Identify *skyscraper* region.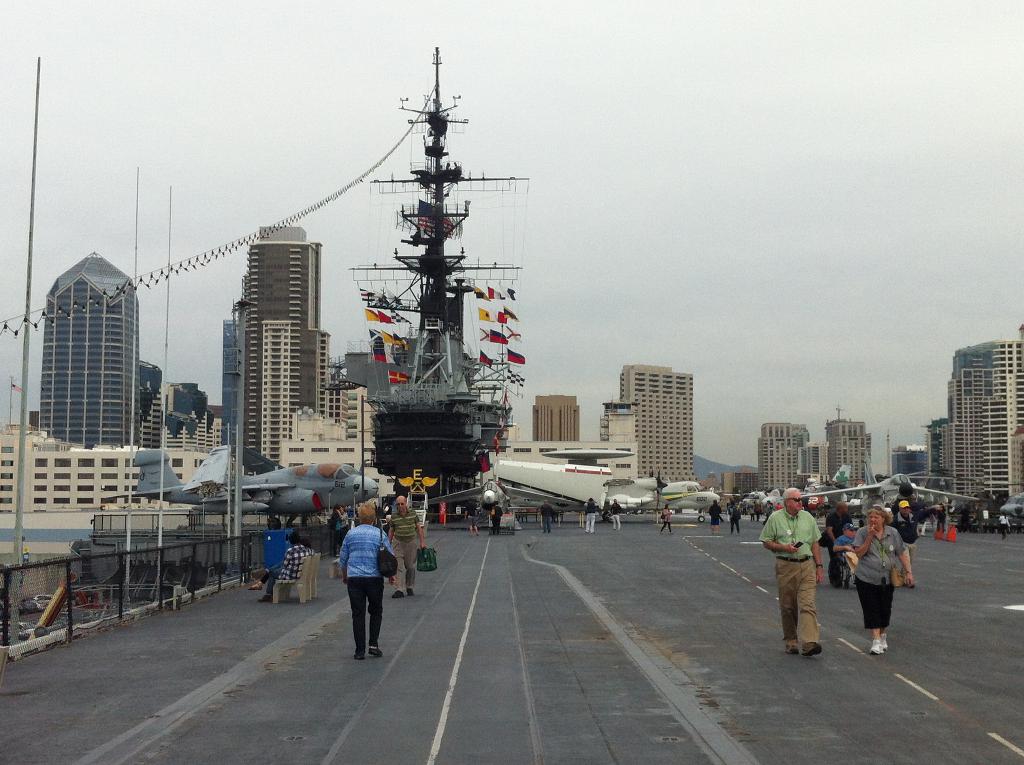
Region: 619, 351, 705, 487.
